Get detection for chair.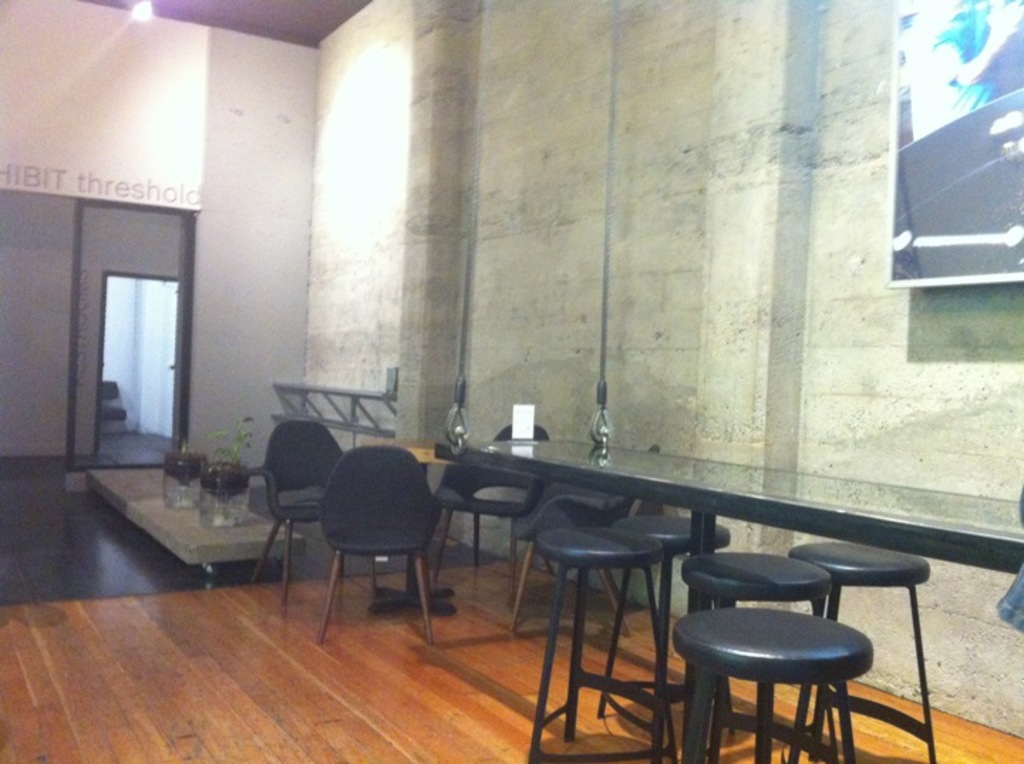
Detection: <bbox>299, 448, 454, 643</bbox>.
